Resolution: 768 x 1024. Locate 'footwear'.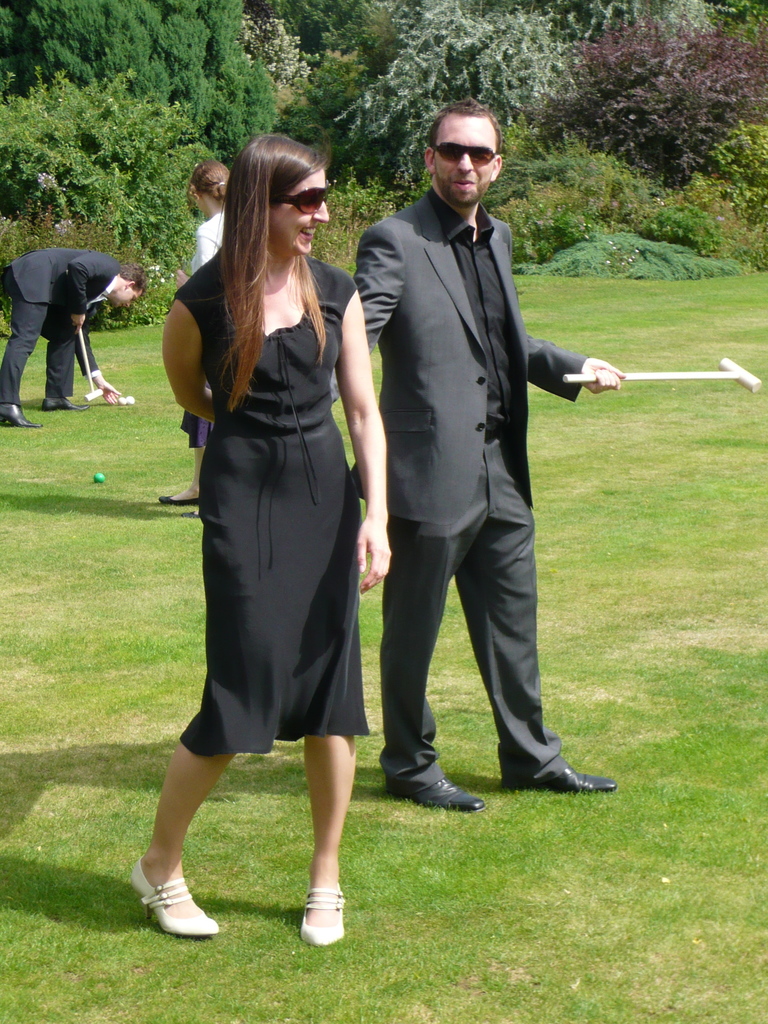
box(0, 402, 43, 426).
